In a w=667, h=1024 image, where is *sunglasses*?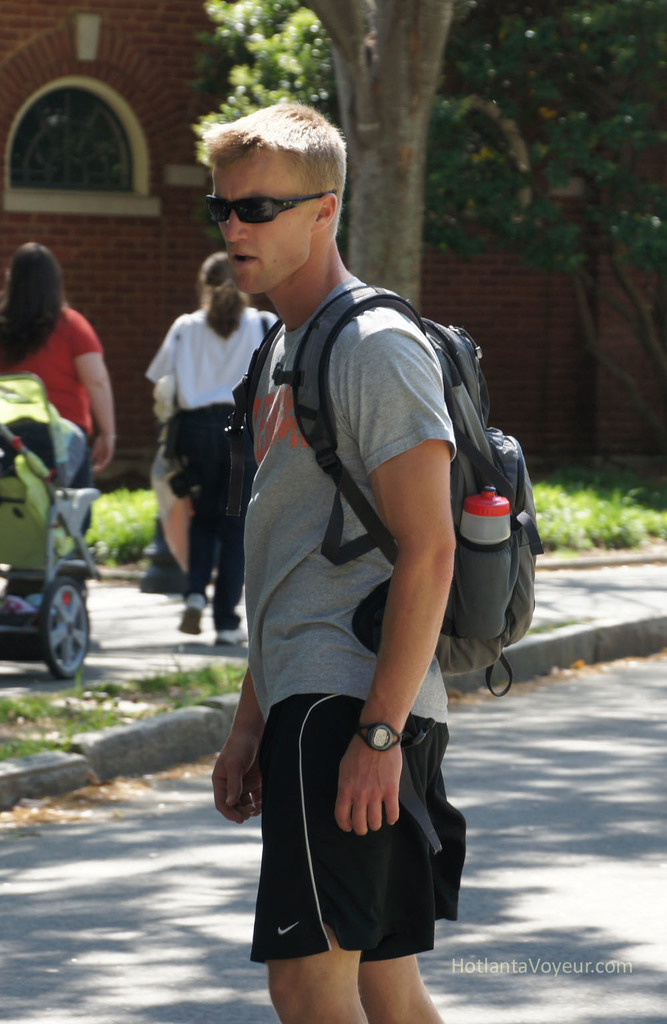
x1=203, y1=190, x2=338, y2=227.
